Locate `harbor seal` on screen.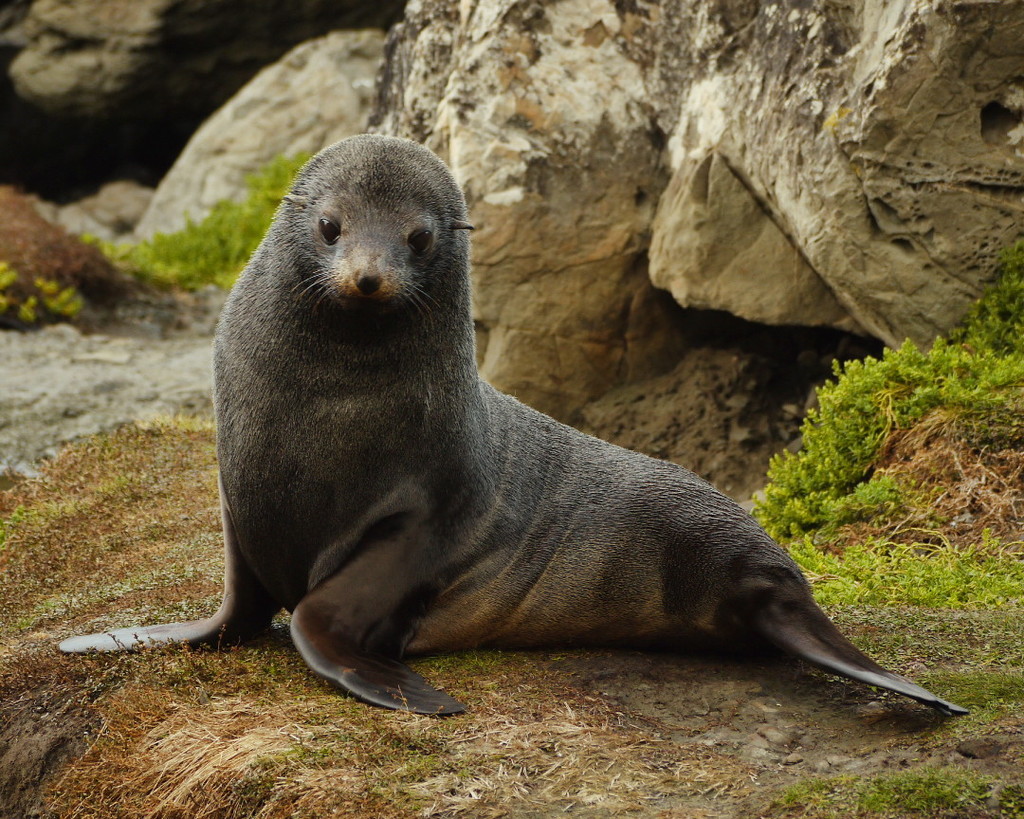
On screen at (59,133,974,718).
